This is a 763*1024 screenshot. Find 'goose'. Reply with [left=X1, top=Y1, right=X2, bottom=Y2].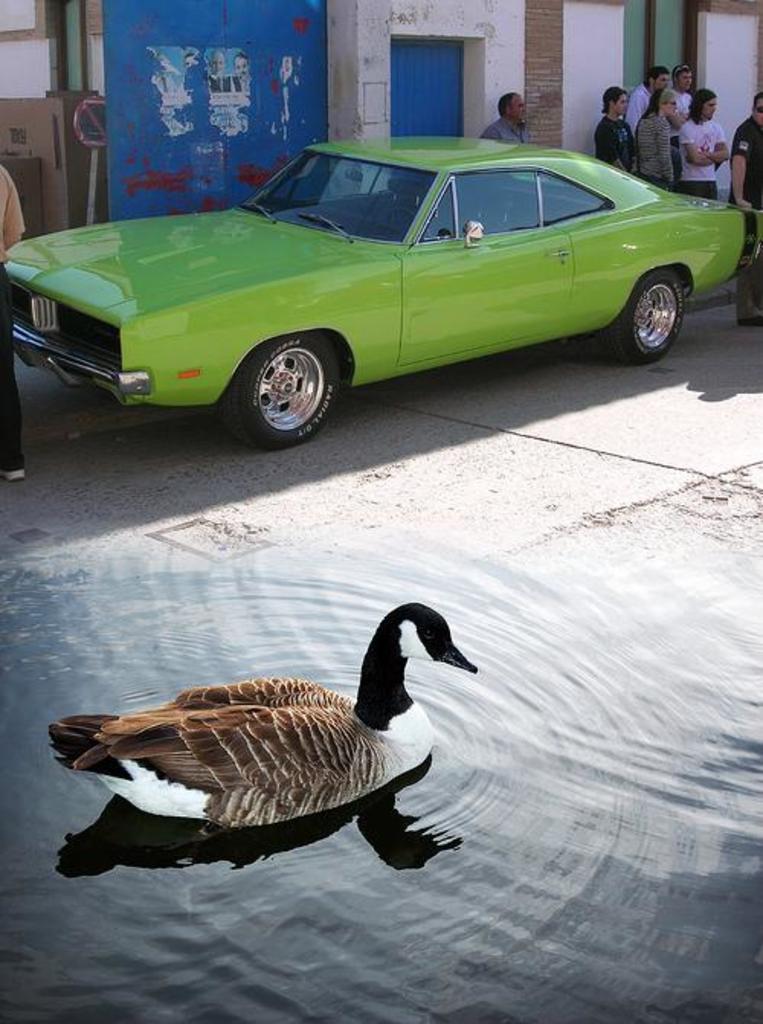
[left=35, top=592, right=496, bottom=871].
